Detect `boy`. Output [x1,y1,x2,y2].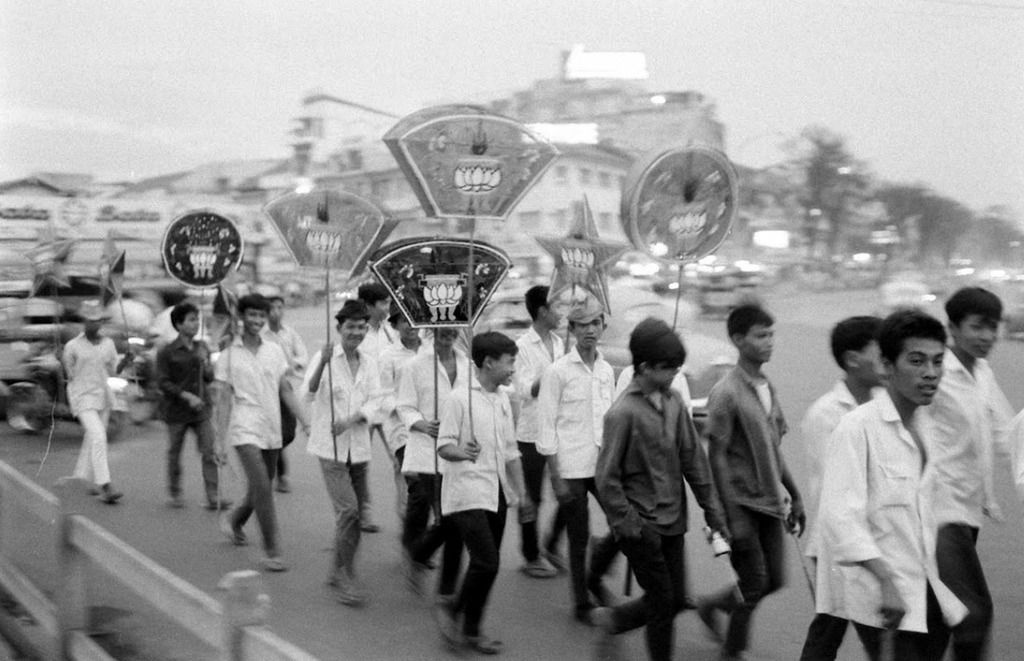
[380,297,425,546].
